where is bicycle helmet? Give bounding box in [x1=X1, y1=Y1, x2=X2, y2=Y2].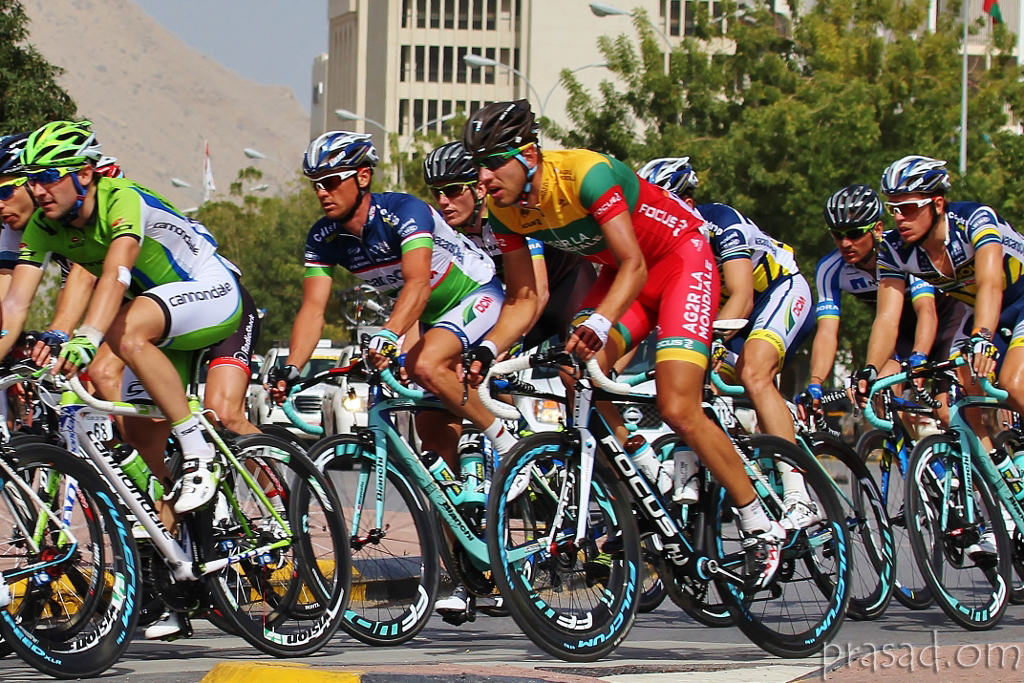
[x1=0, y1=137, x2=28, y2=178].
